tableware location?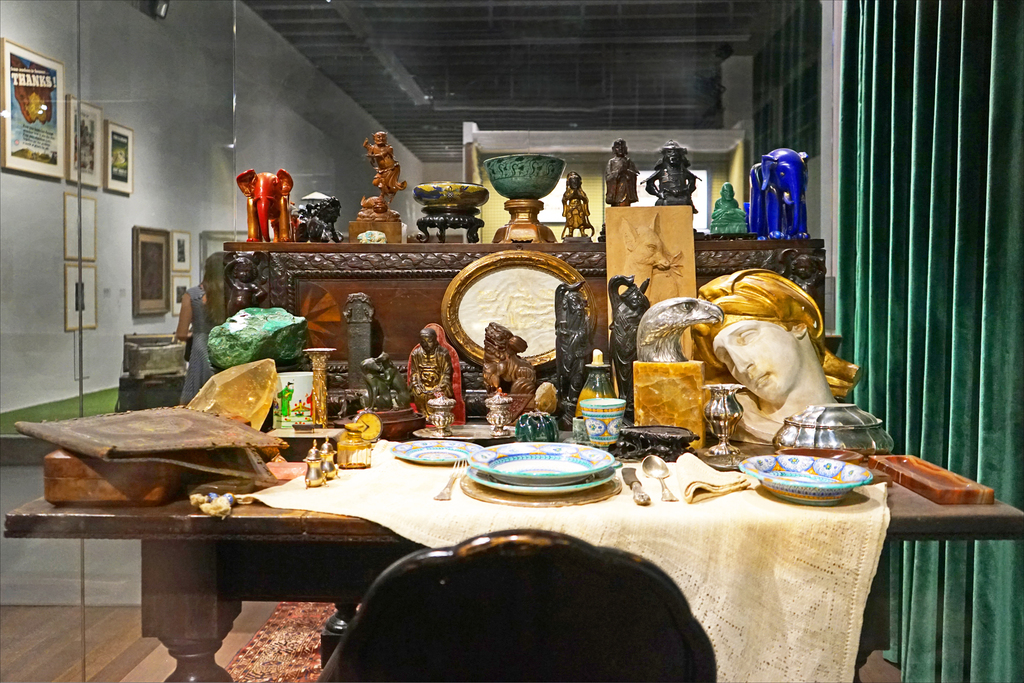
479/386/513/436
